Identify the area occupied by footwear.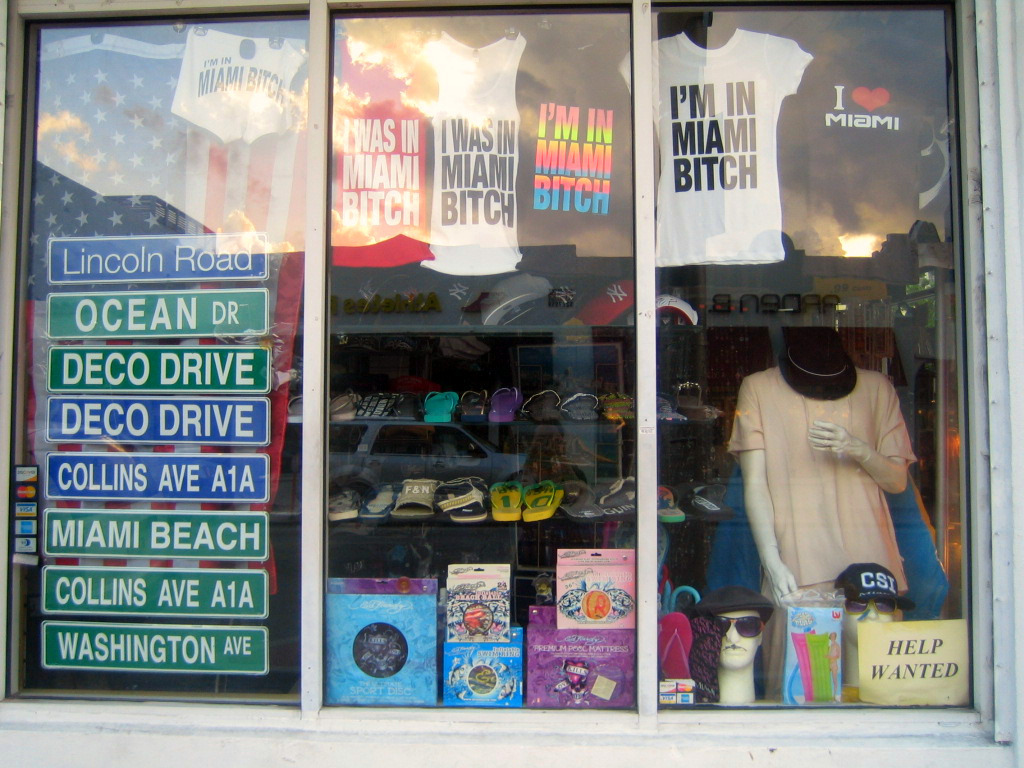
Area: bbox=(366, 479, 402, 526).
